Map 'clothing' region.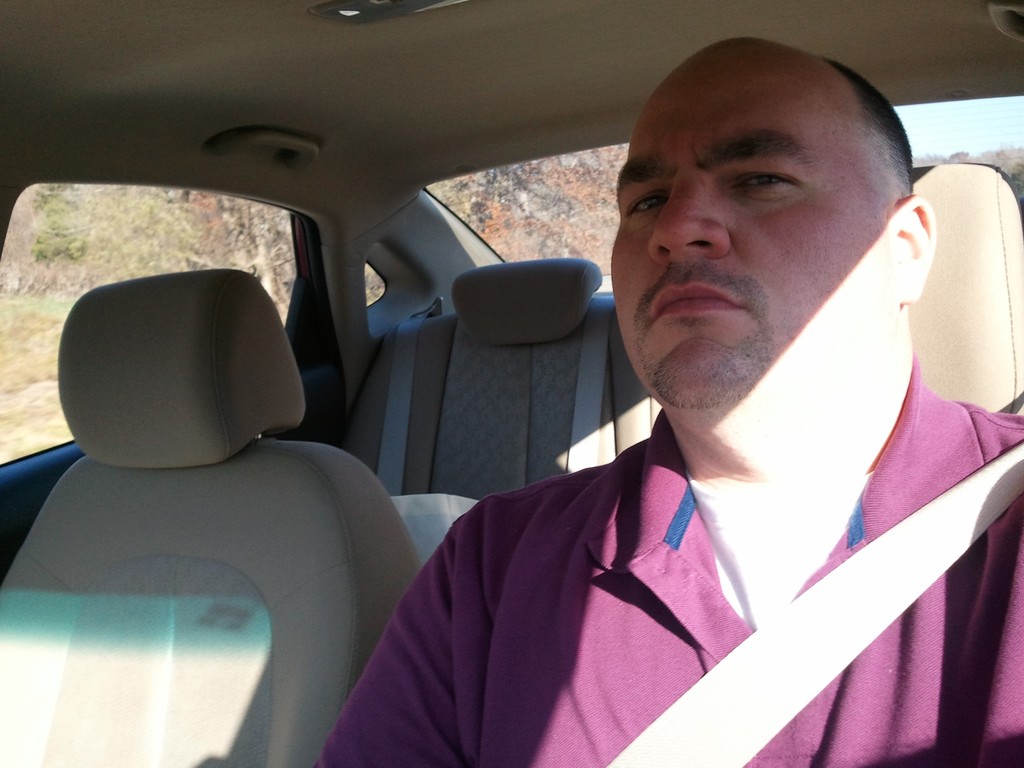
Mapped to bbox=(323, 380, 973, 759).
